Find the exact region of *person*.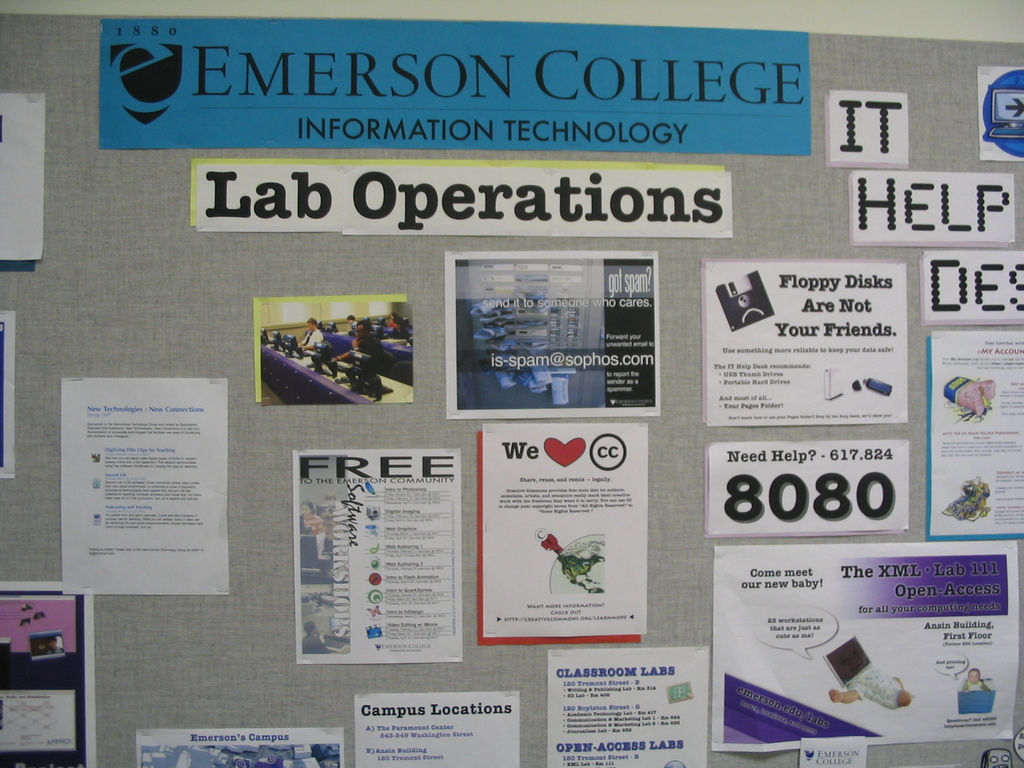
Exact region: {"x1": 332, "y1": 304, "x2": 383, "y2": 372}.
